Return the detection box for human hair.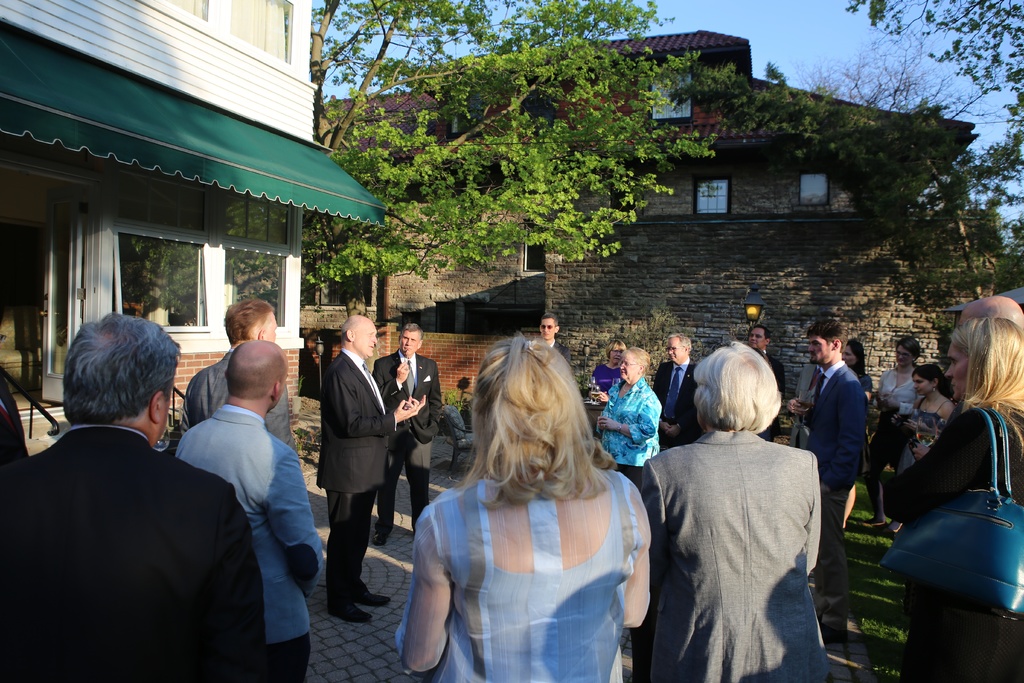
{"x1": 335, "y1": 313, "x2": 362, "y2": 349}.
